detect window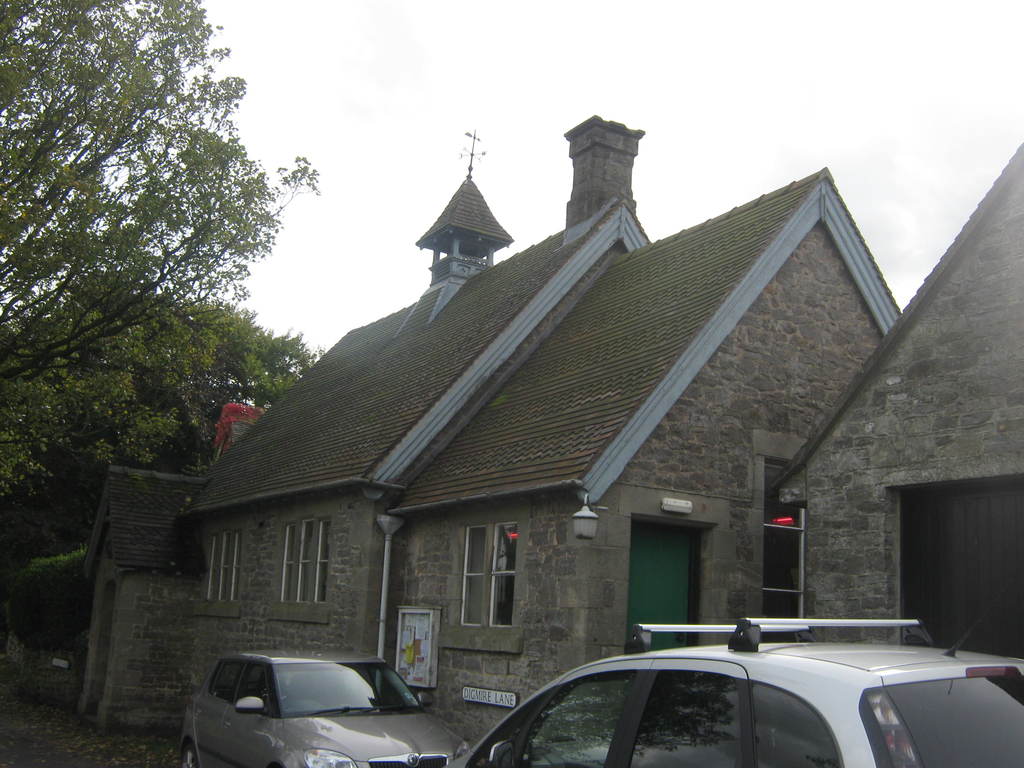
box=[234, 664, 266, 712]
